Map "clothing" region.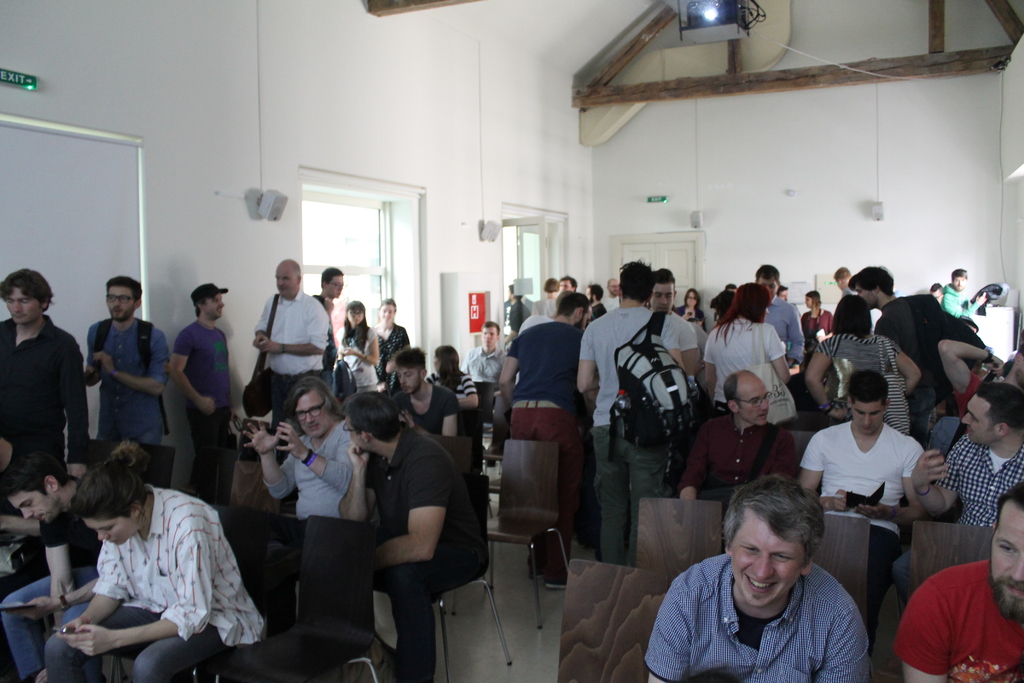
Mapped to 819, 333, 909, 432.
